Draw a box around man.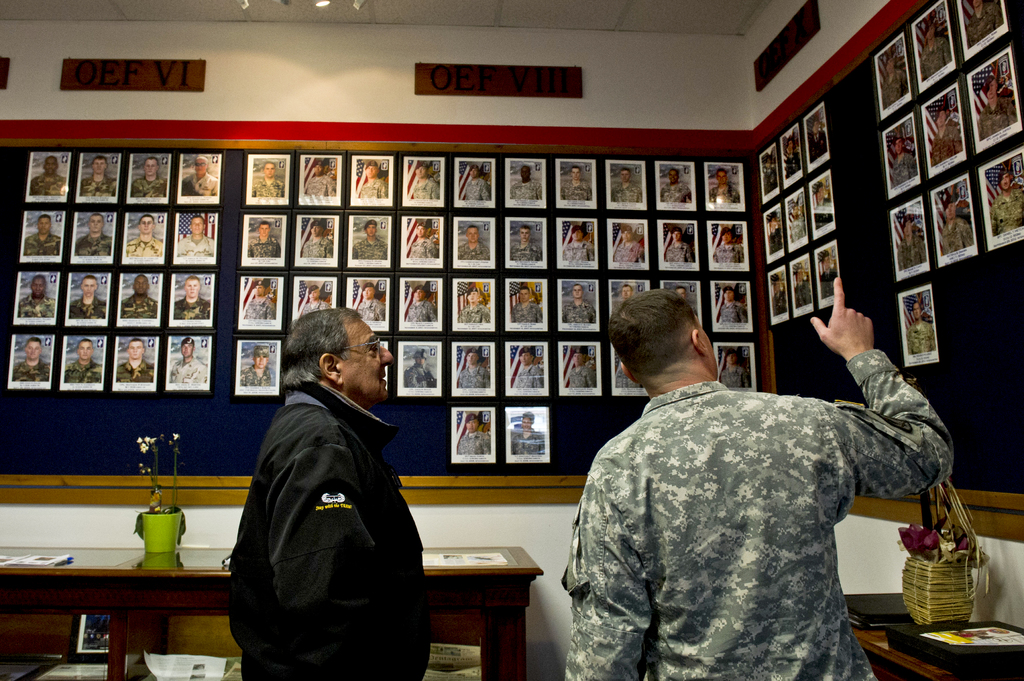
bbox(455, 226, 490, 261).
